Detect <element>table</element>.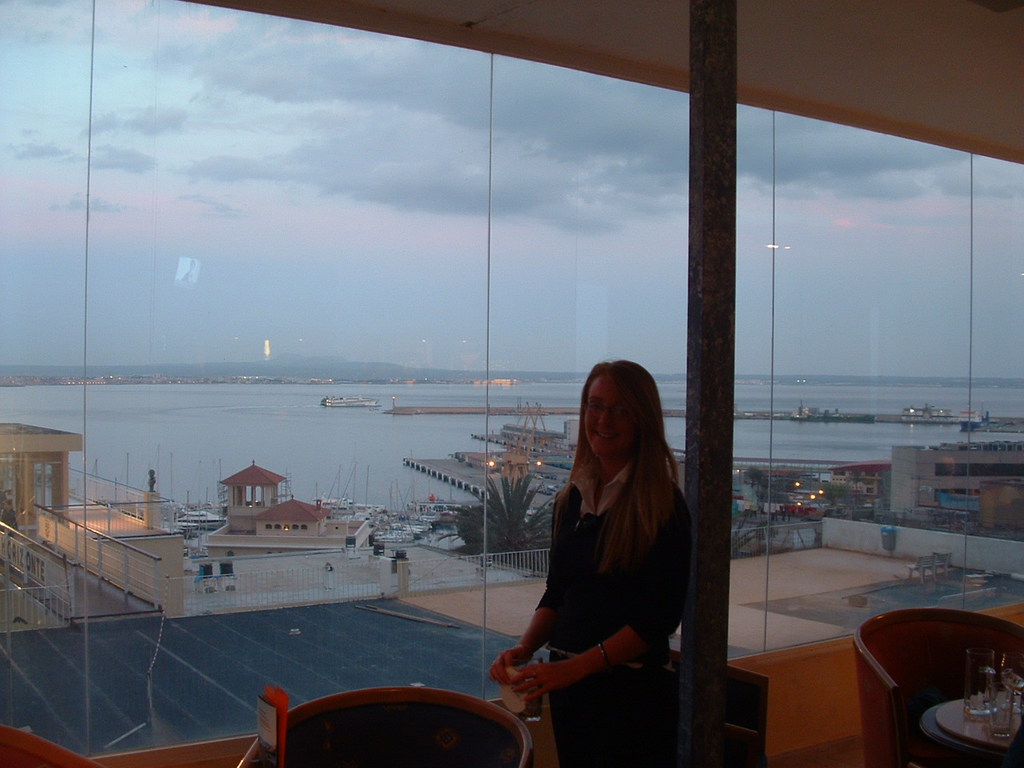
Detected at locate(925, 690, 1023, 767).
